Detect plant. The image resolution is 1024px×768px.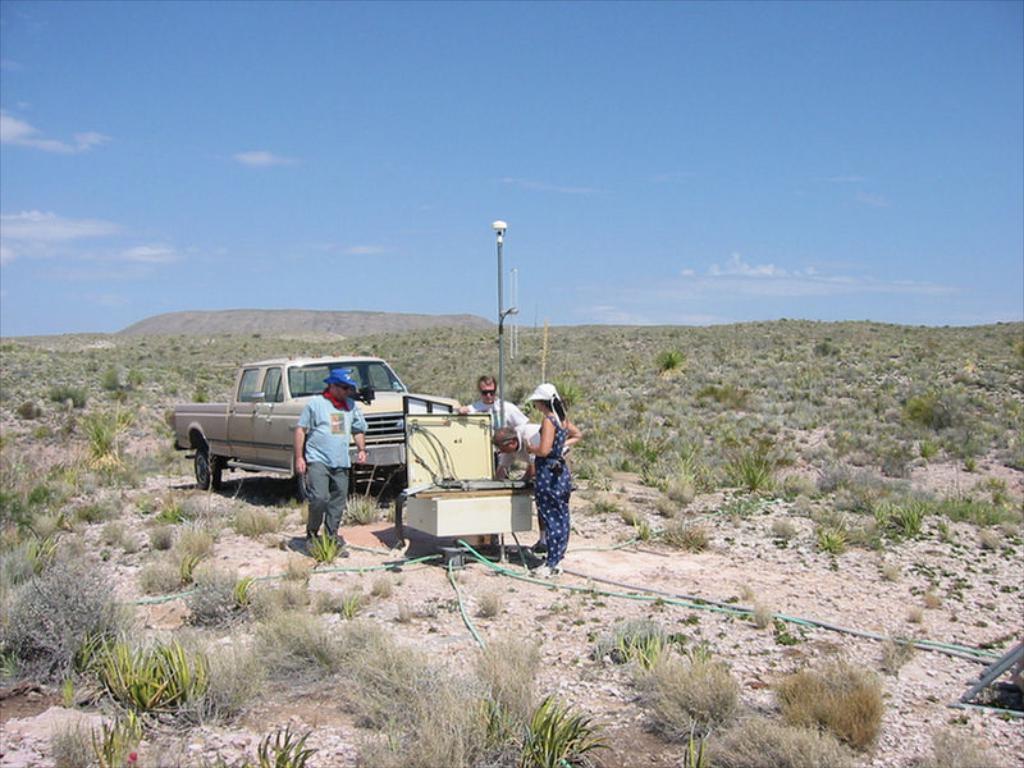
[151,525,182,548].
